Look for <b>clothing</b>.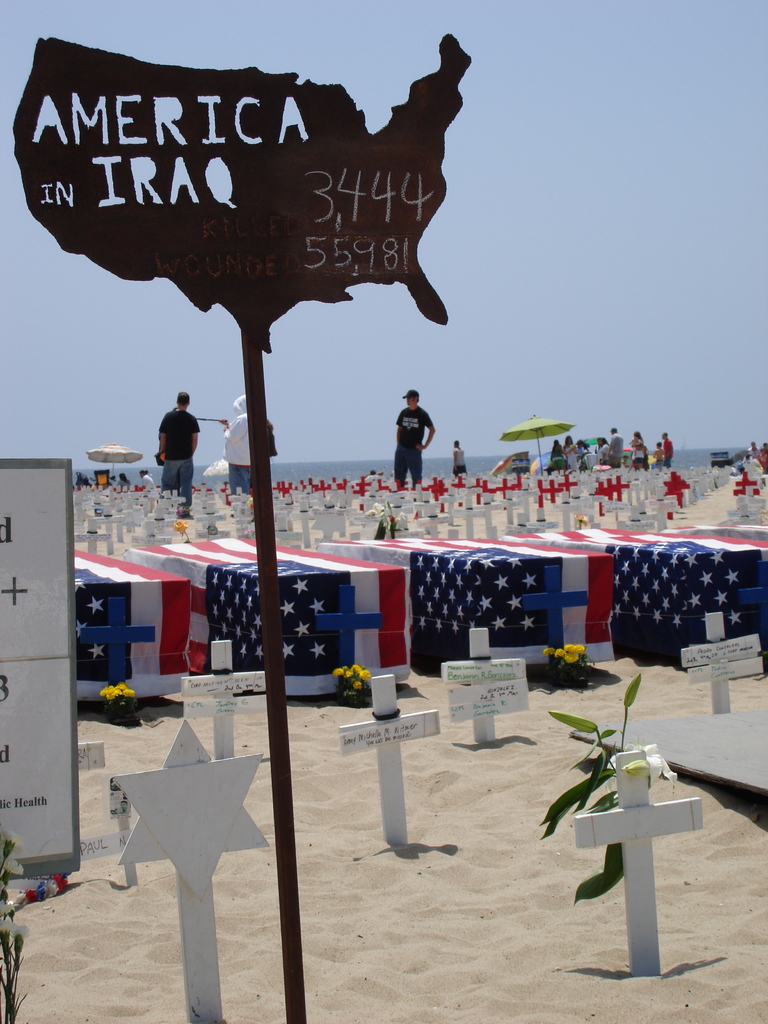
Found: region(226, 410, 266, 487).
